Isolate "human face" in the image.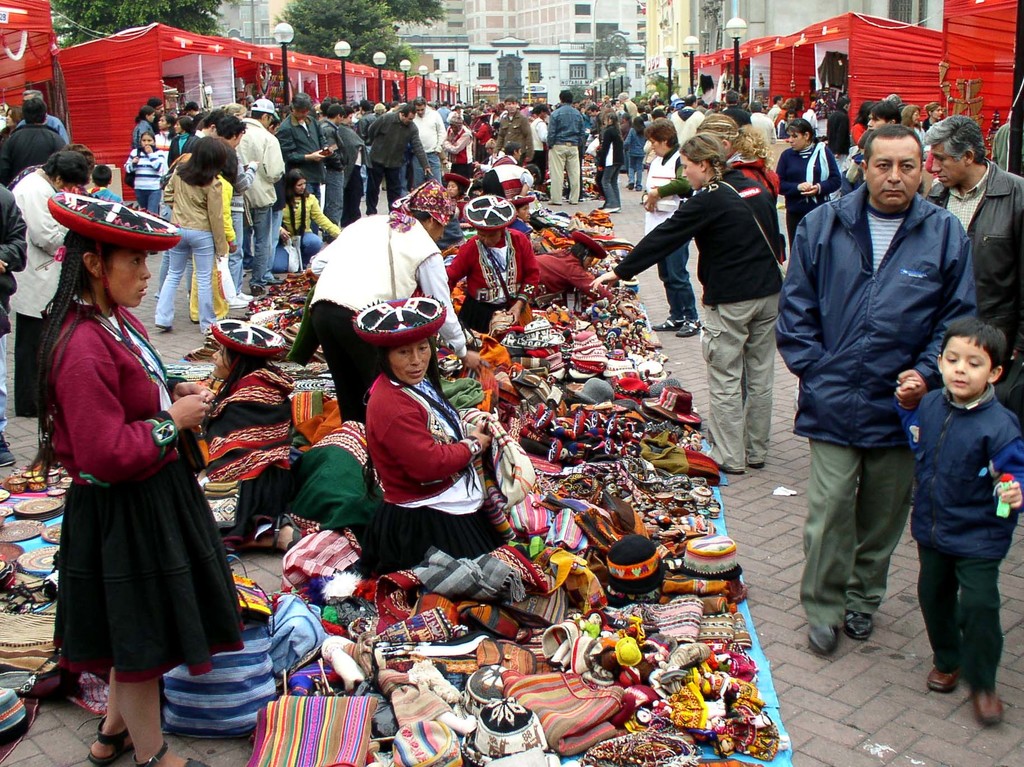
Isolated region: 479, 230, 500, 251.
